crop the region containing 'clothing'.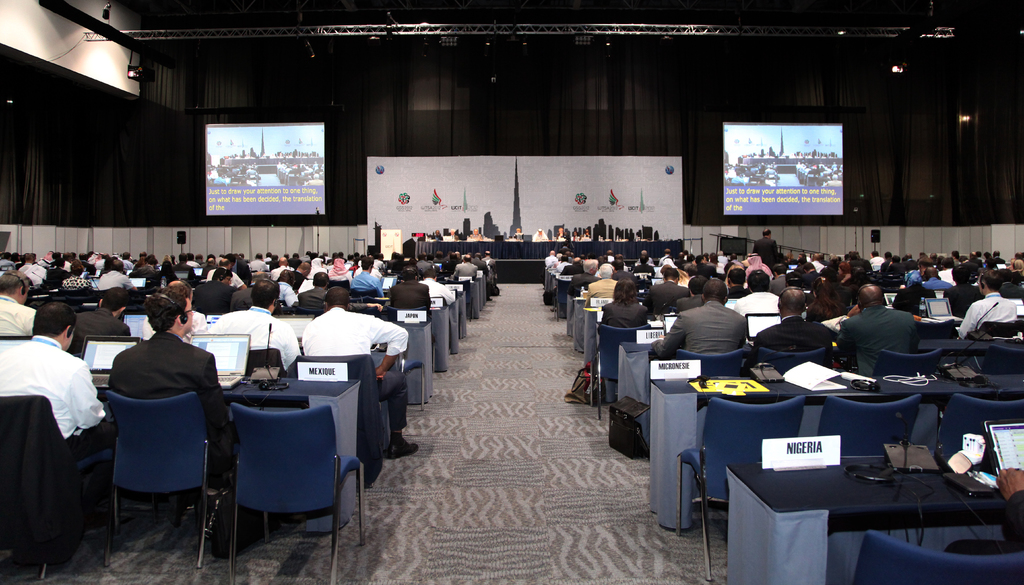
Crop region: (x1=95, y1=273, x2=134, y2=290).
